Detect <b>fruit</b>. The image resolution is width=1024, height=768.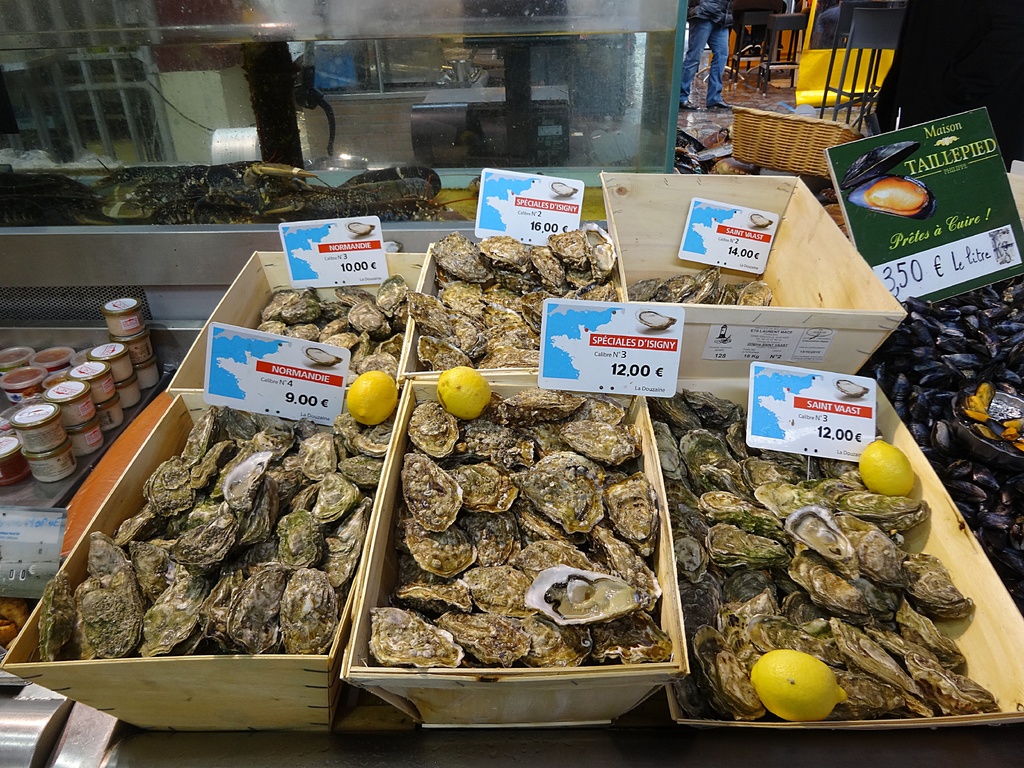
detection(857, 436, 916, 500).
